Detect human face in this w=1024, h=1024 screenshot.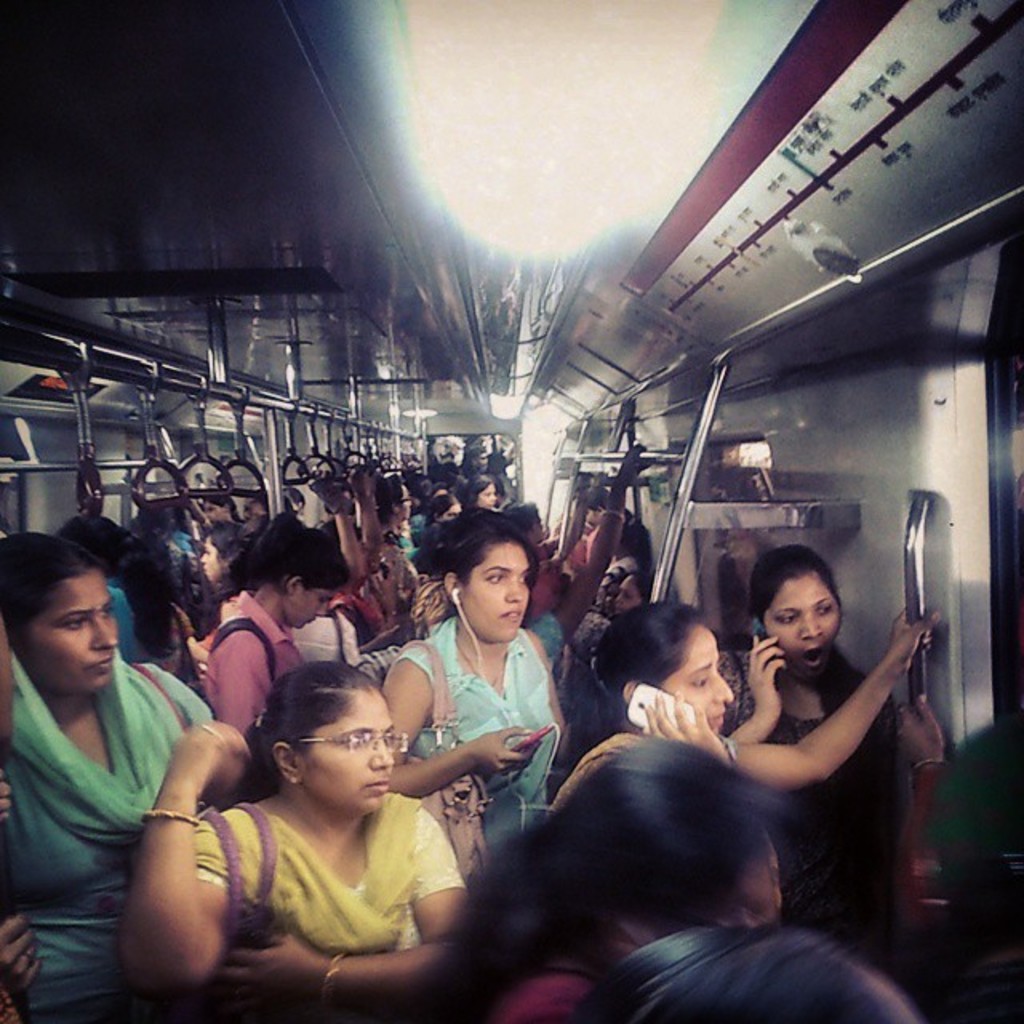
Detection: x1=304, y1=698, x2=394, y2=813.
